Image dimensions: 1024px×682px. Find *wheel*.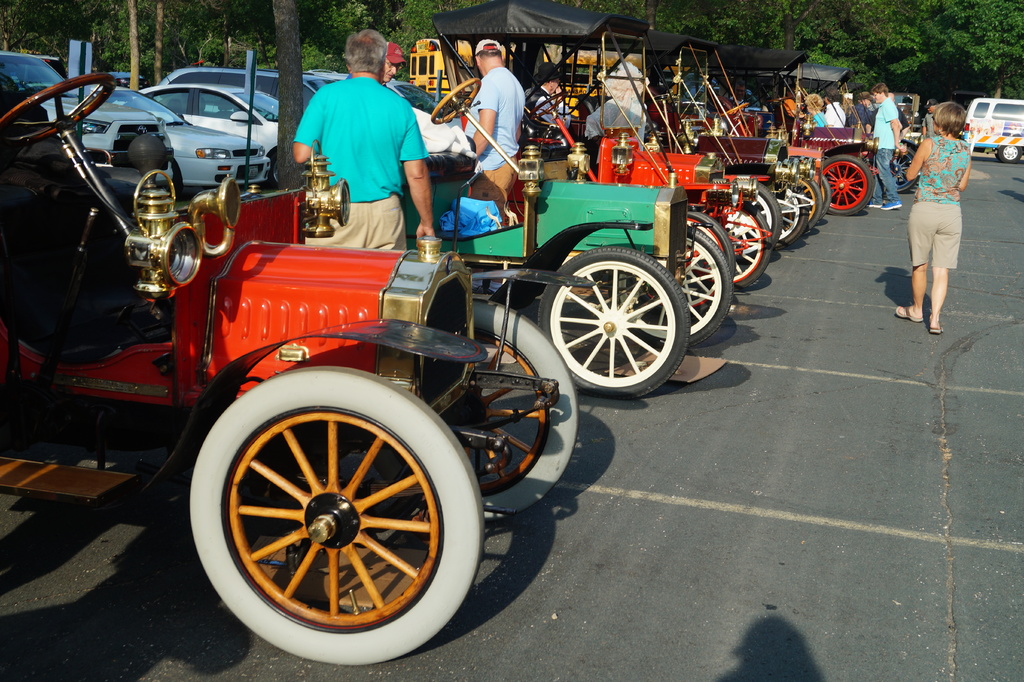
pyautogui.locateOnScreen(669, 223, 726, 341).
